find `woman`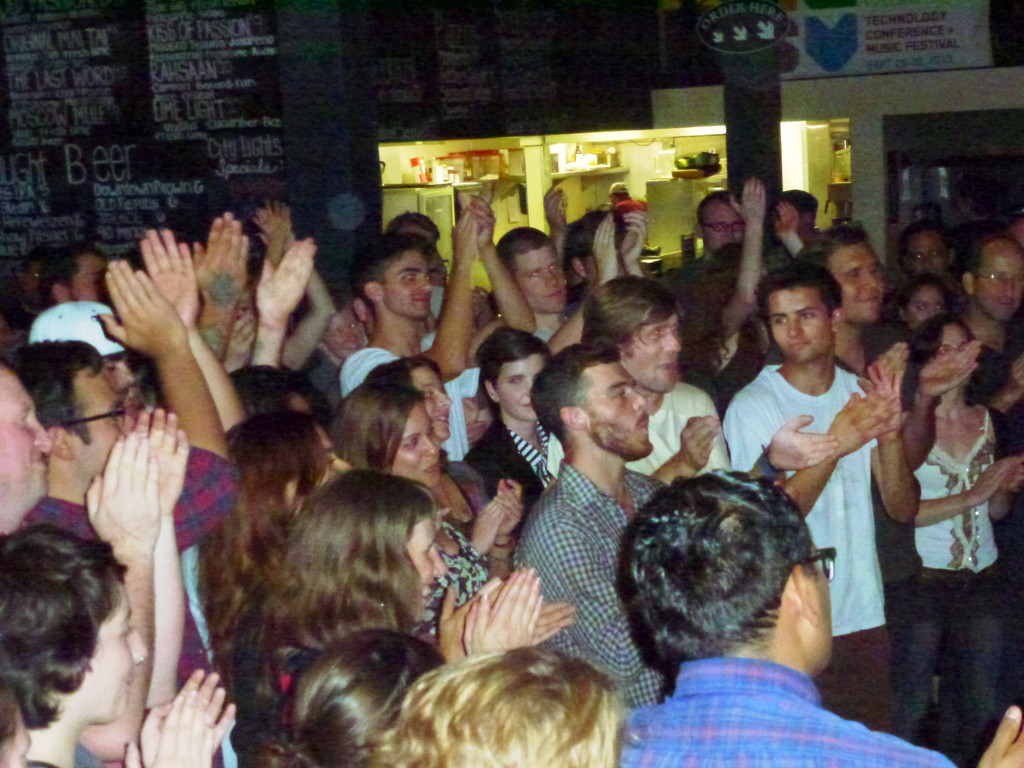
<region>371, 641, 636, 766</region>
